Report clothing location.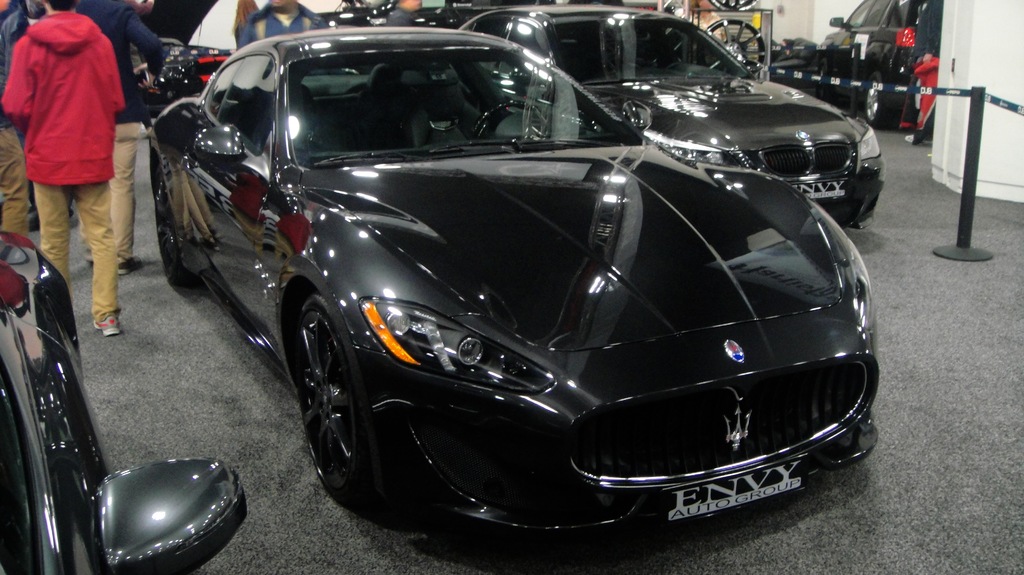
Report: box=[0, 8, 47, 108].
